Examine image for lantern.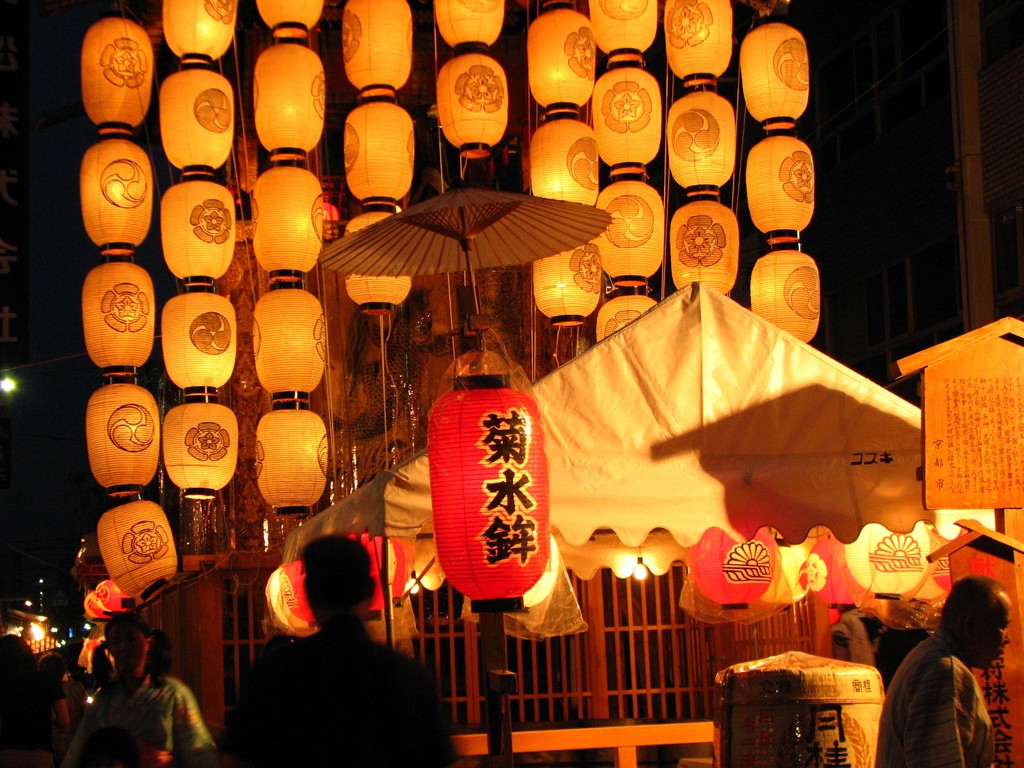
Examination result: 797/540/866/609.
